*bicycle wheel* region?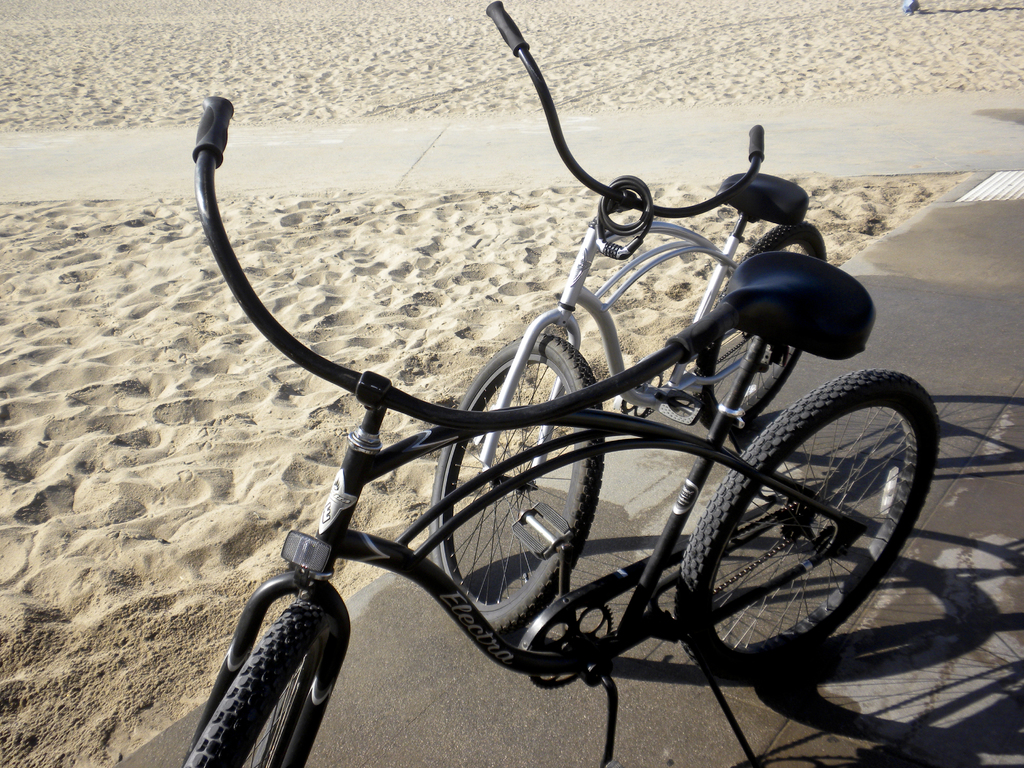
Rect(425, 332, 606, 638)
